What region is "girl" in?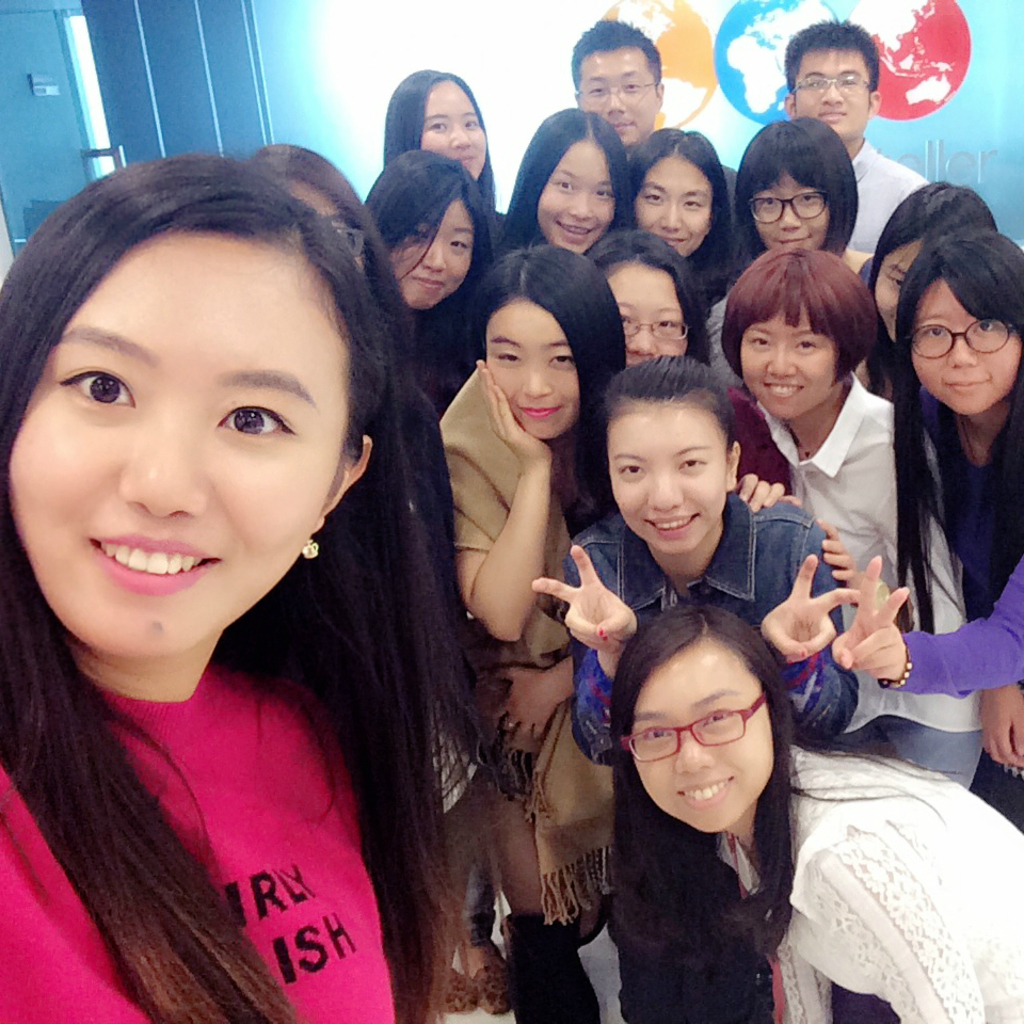
bbox=[719, 241, 899, 596].
